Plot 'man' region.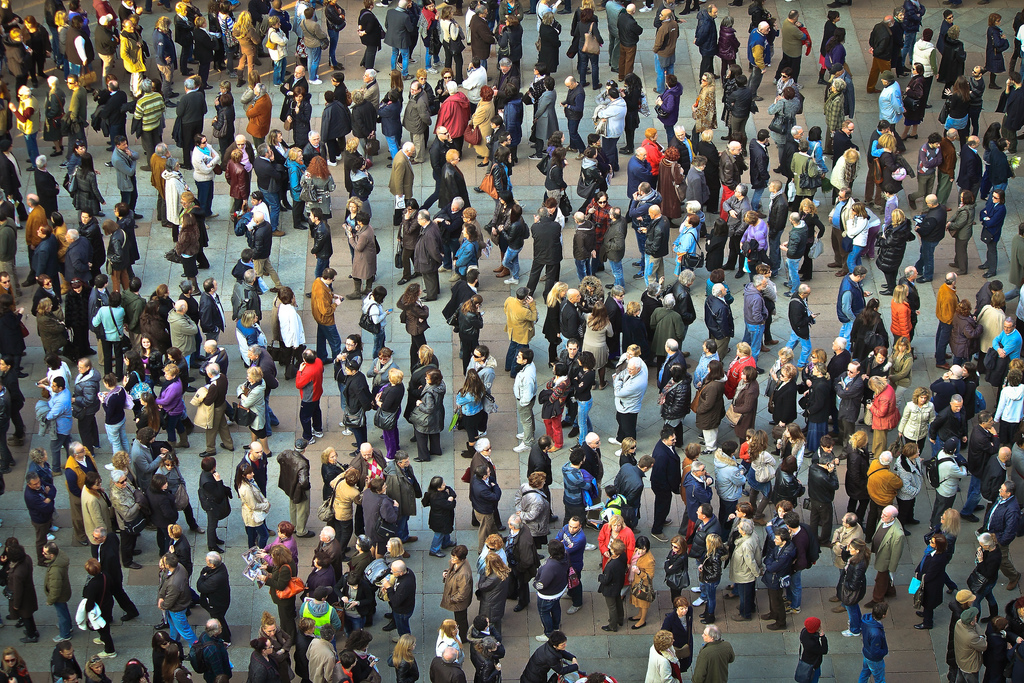
Plotted at 477,0,497,33.
